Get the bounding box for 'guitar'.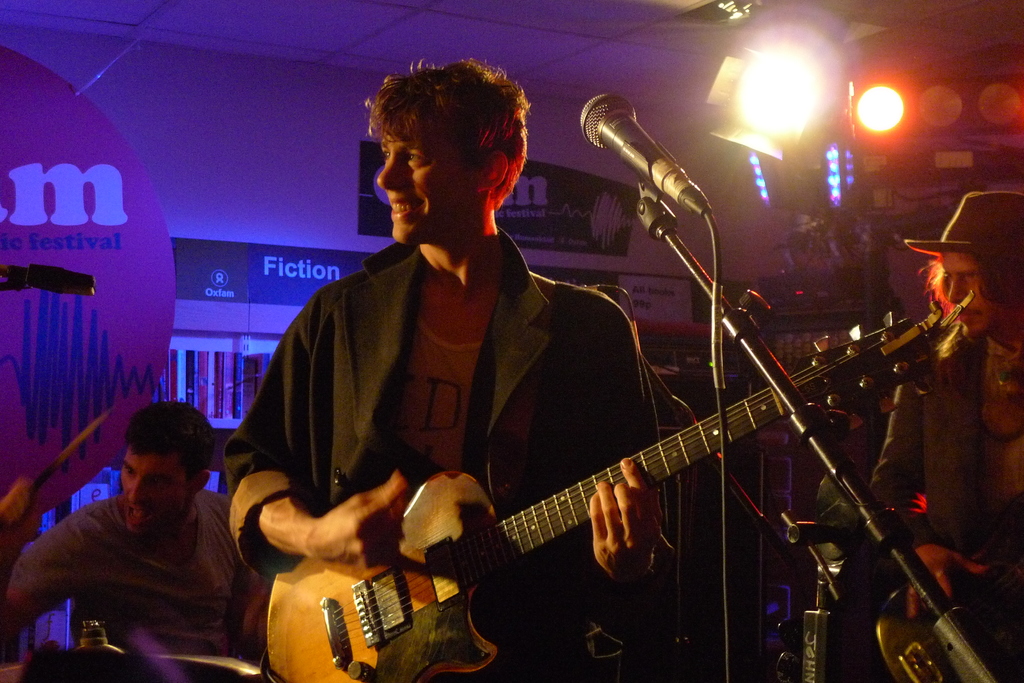
(x1=247, y1=261, x2=984, y2=679).
